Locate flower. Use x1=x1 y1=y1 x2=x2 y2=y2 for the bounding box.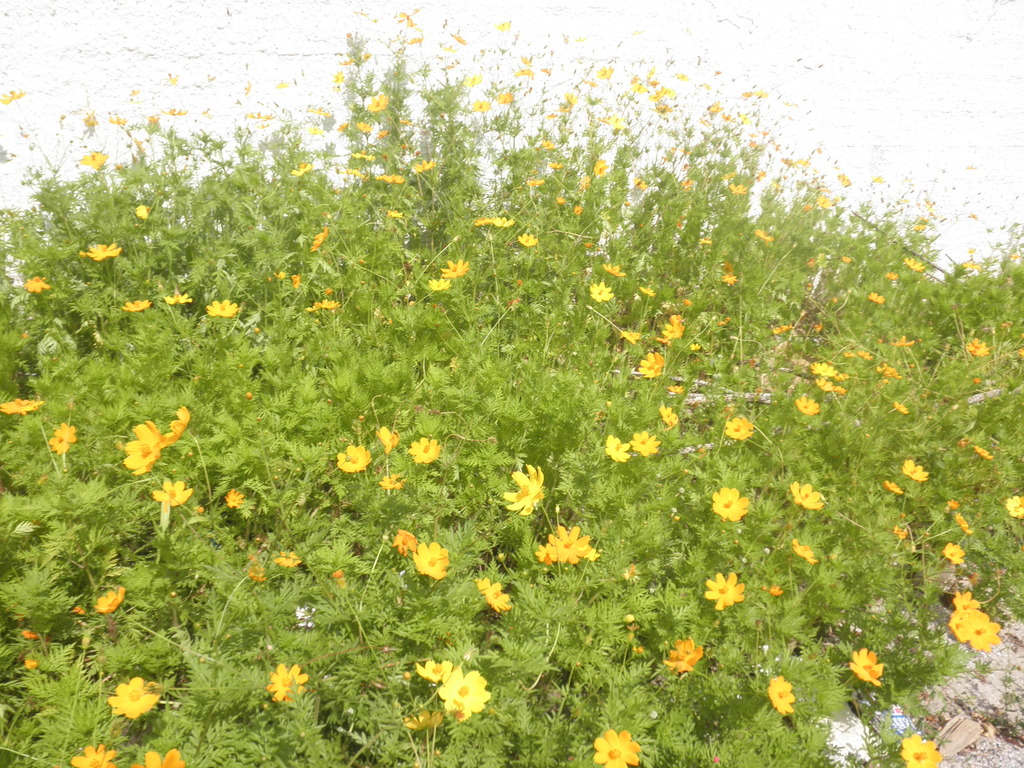
x1=163 y1=406 x2=189 y2=441.
